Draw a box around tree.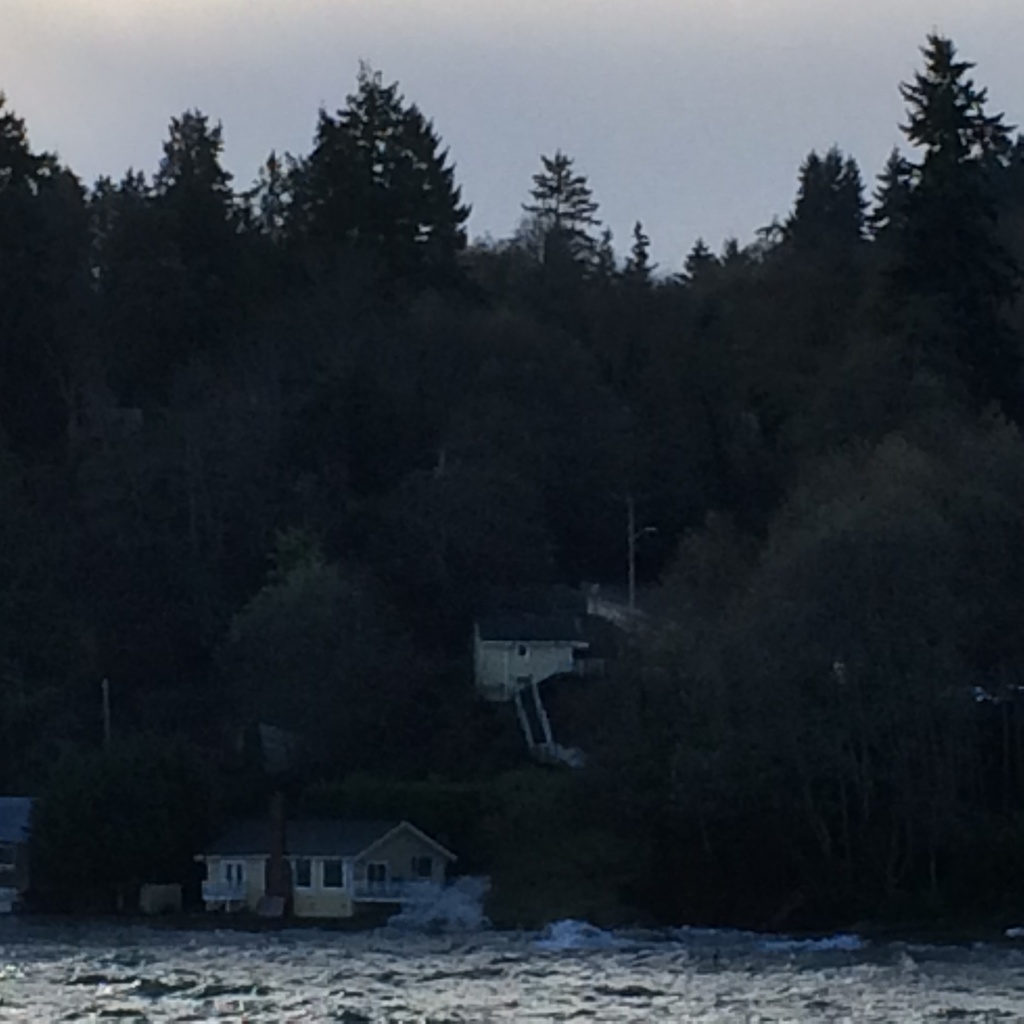
[99, 95, 260, 474].
